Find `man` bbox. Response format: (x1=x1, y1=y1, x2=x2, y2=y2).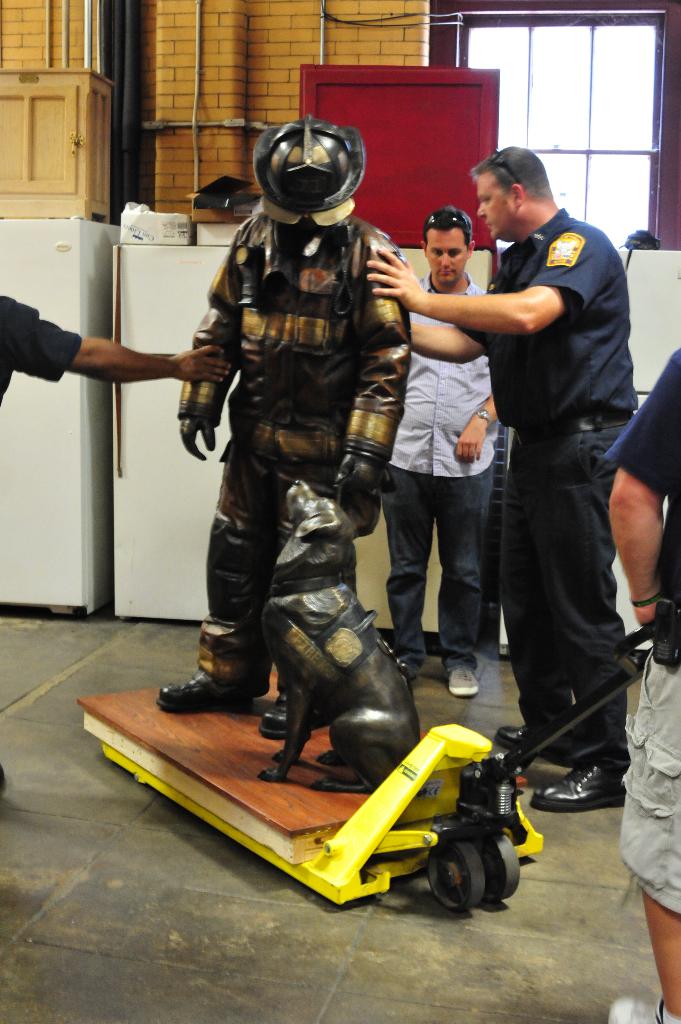
(x1=0, y1=287, x2=231, y2=791).
